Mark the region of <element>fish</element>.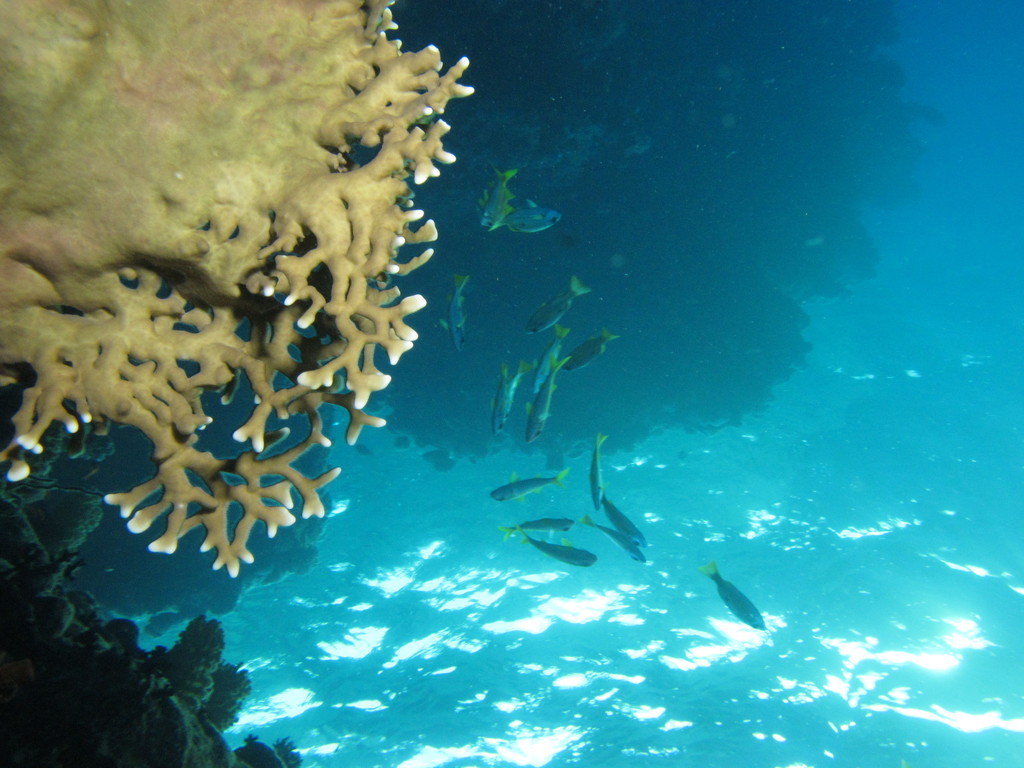
Region: <region>703, 559, 766, 635</region>.
